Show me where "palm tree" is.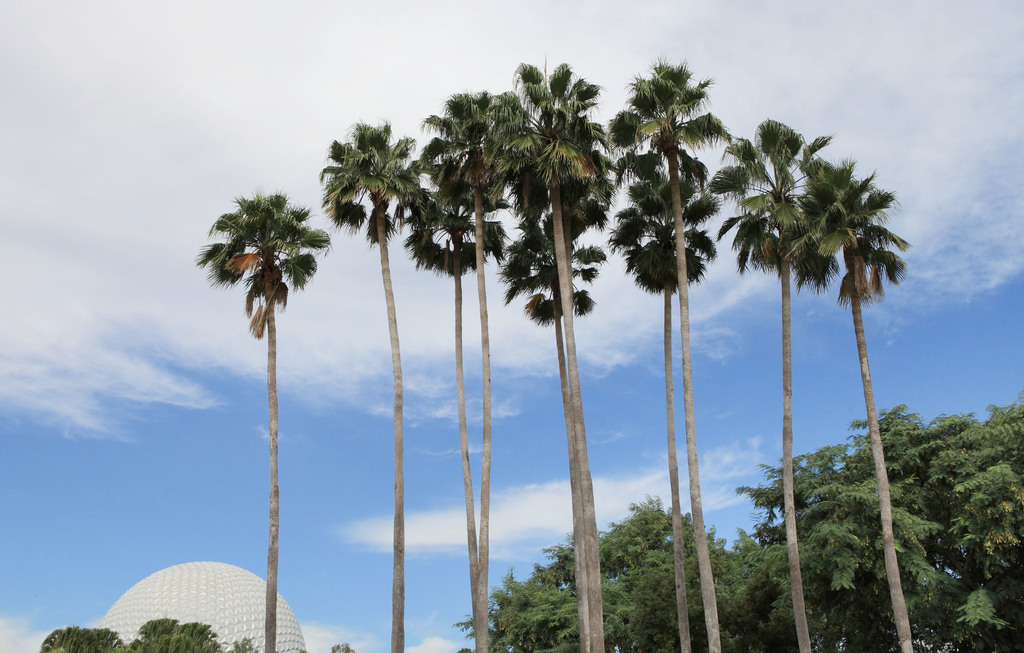
"palm tree" is at 719:118:808:640.
